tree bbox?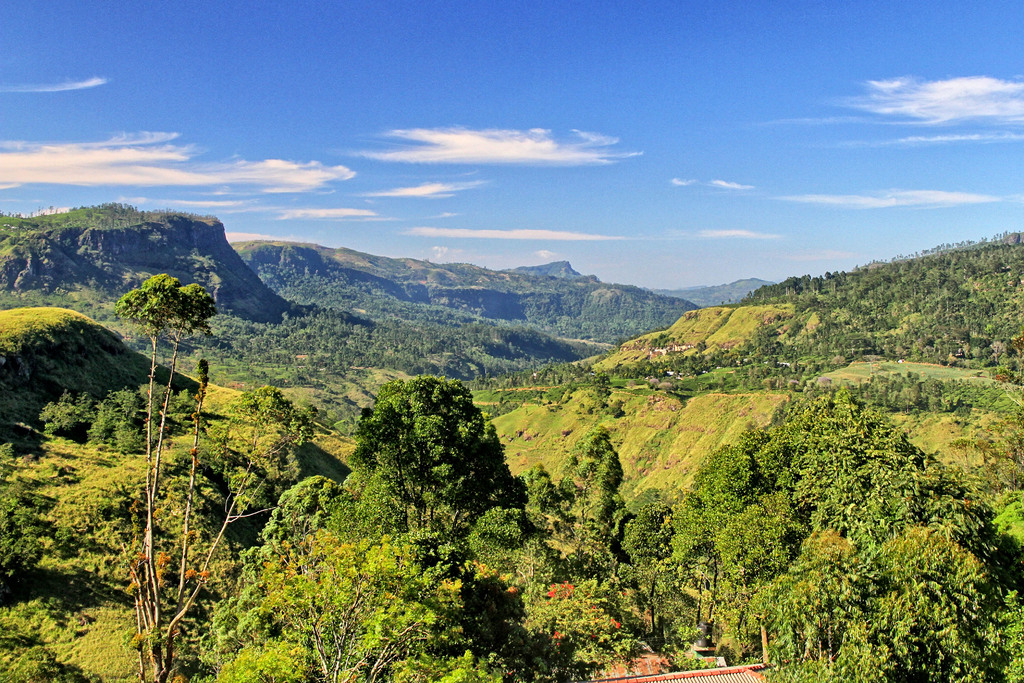
rect(559, 432, 625, 561)
